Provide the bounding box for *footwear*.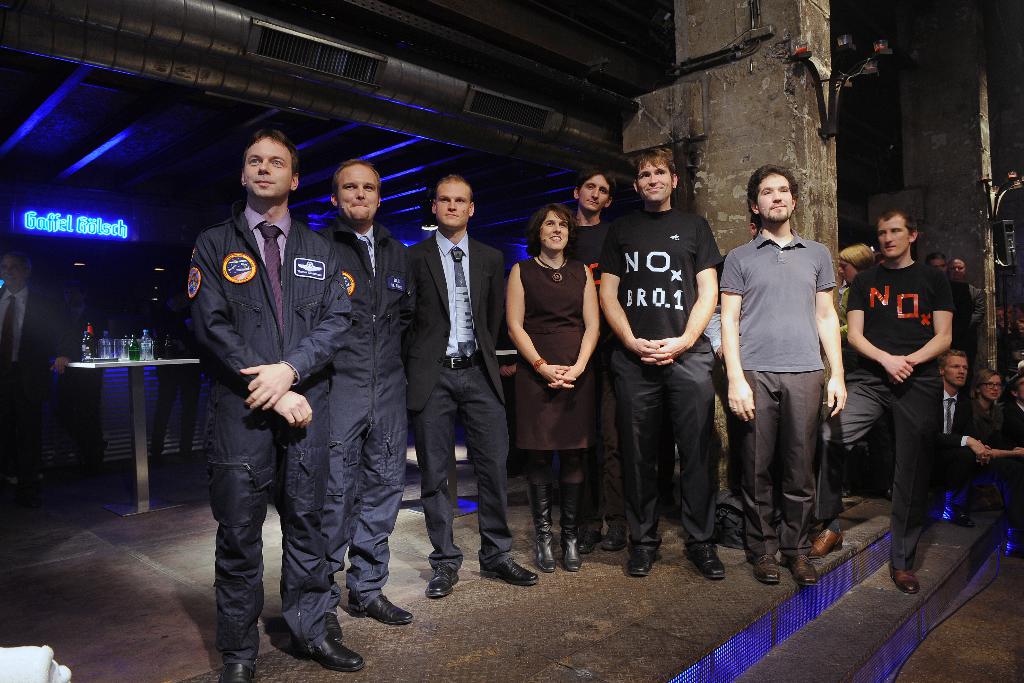
pyautogui.locateOnScreen(321, 614, 341, 642).
